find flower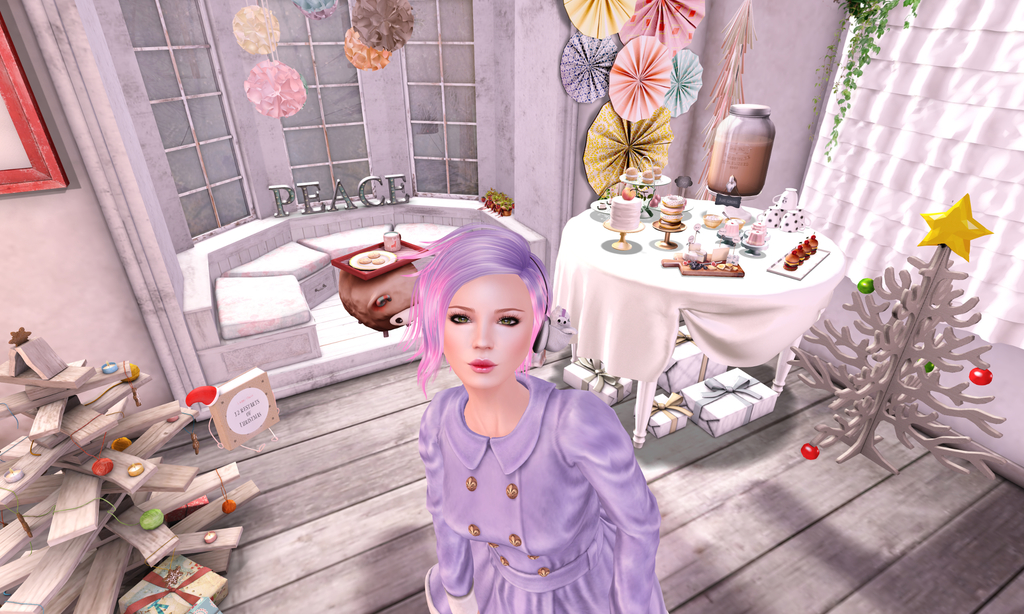
region(235, 49, 300, 111)
